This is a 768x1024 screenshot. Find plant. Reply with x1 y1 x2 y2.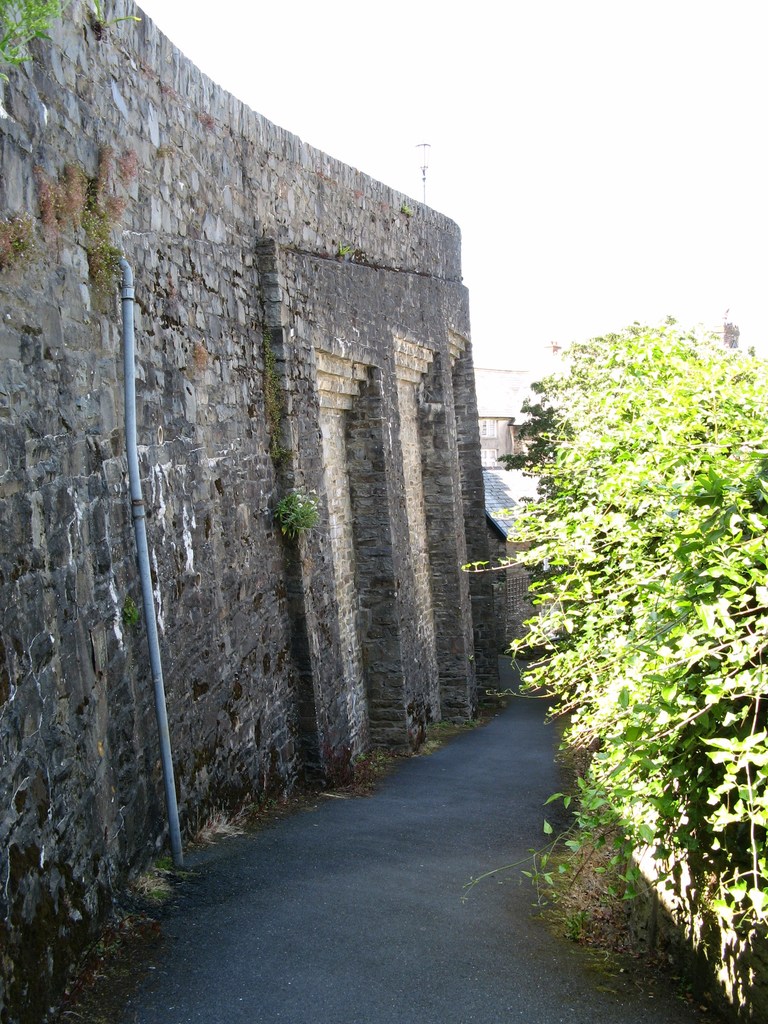
0 0 70 85.
